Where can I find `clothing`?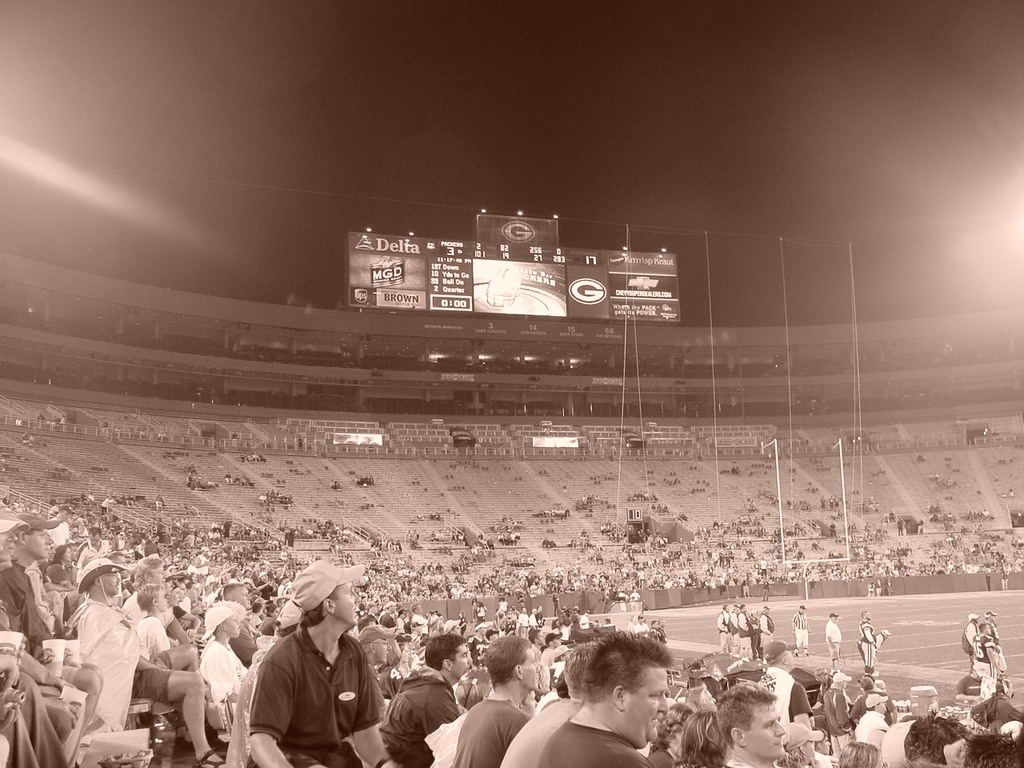
You can find it at box=[456, 682, 538, 762].
